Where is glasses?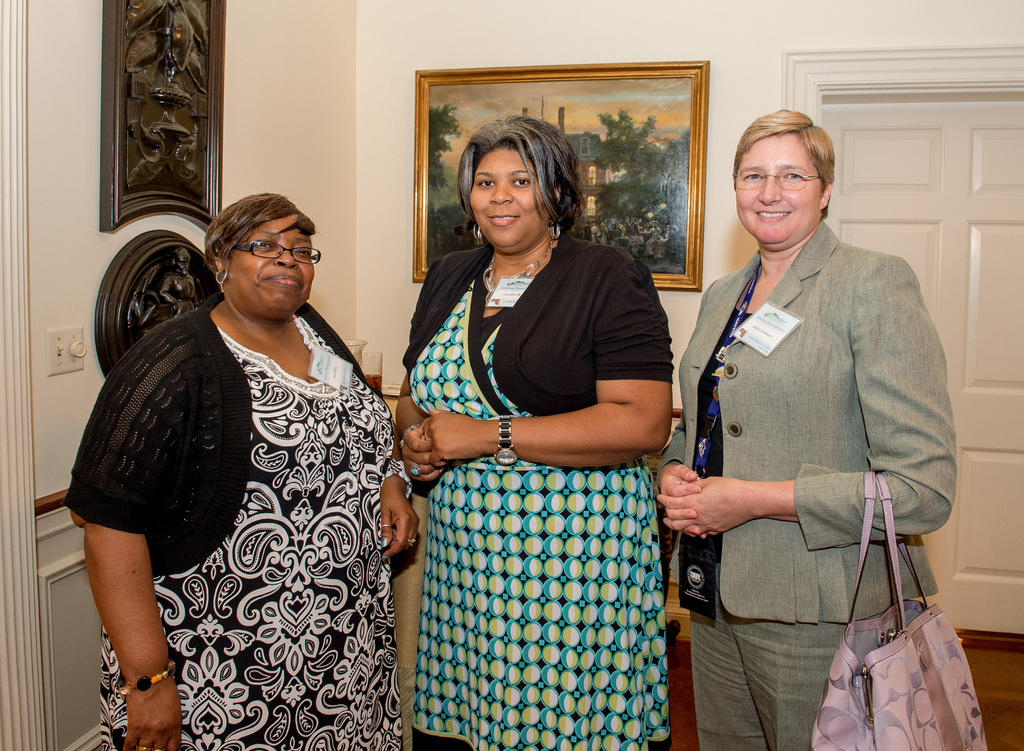
x1=229 y1=238 x2=328 y2=266.
